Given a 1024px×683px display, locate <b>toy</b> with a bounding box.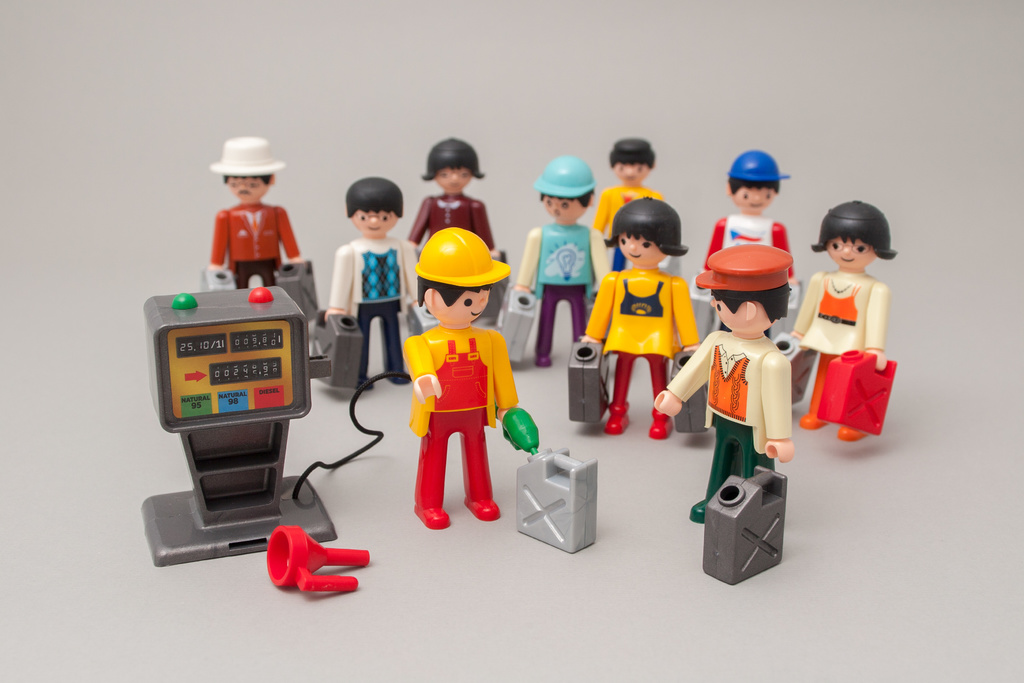
Located: 485/248/513/322.
